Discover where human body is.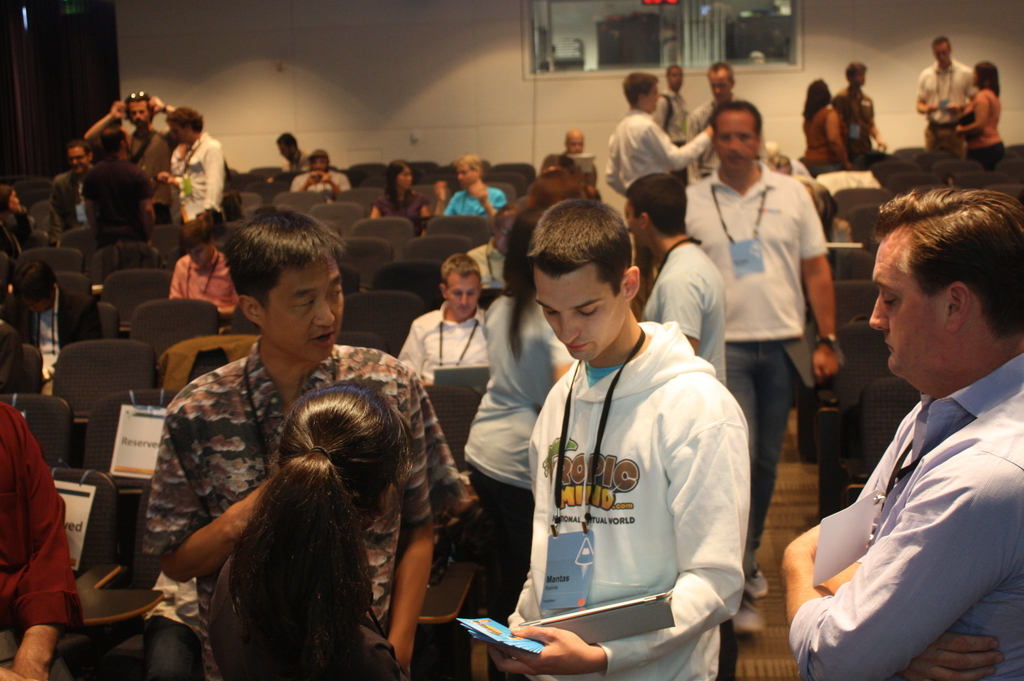
Discovered at x1=200 y1=377 x2=403 y2=680.
